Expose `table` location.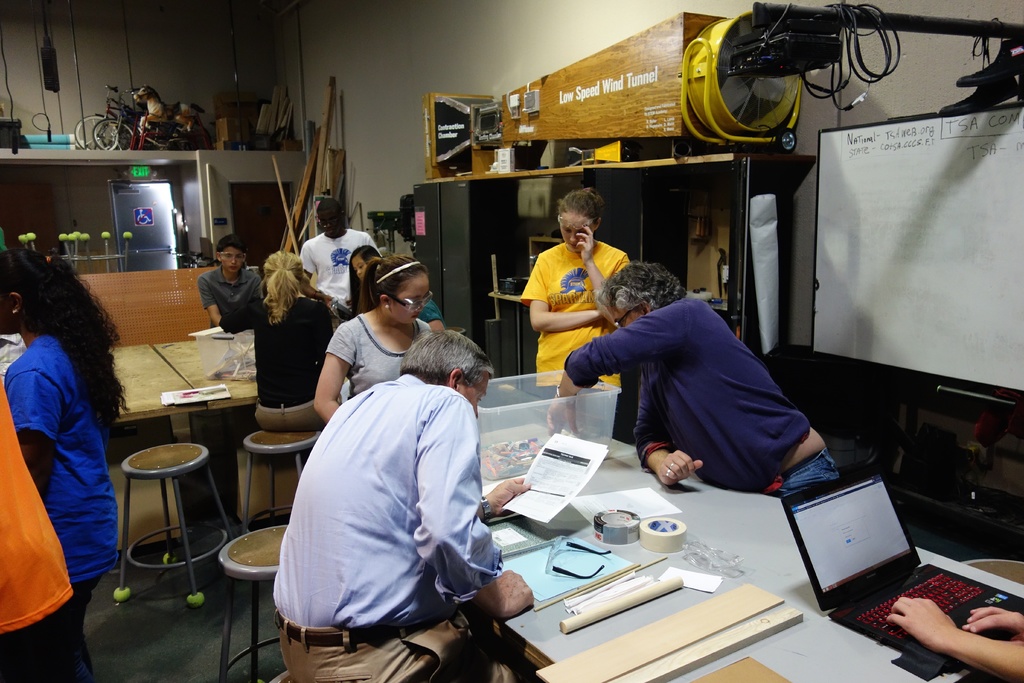
Exposed at 476/423/1023/682.
